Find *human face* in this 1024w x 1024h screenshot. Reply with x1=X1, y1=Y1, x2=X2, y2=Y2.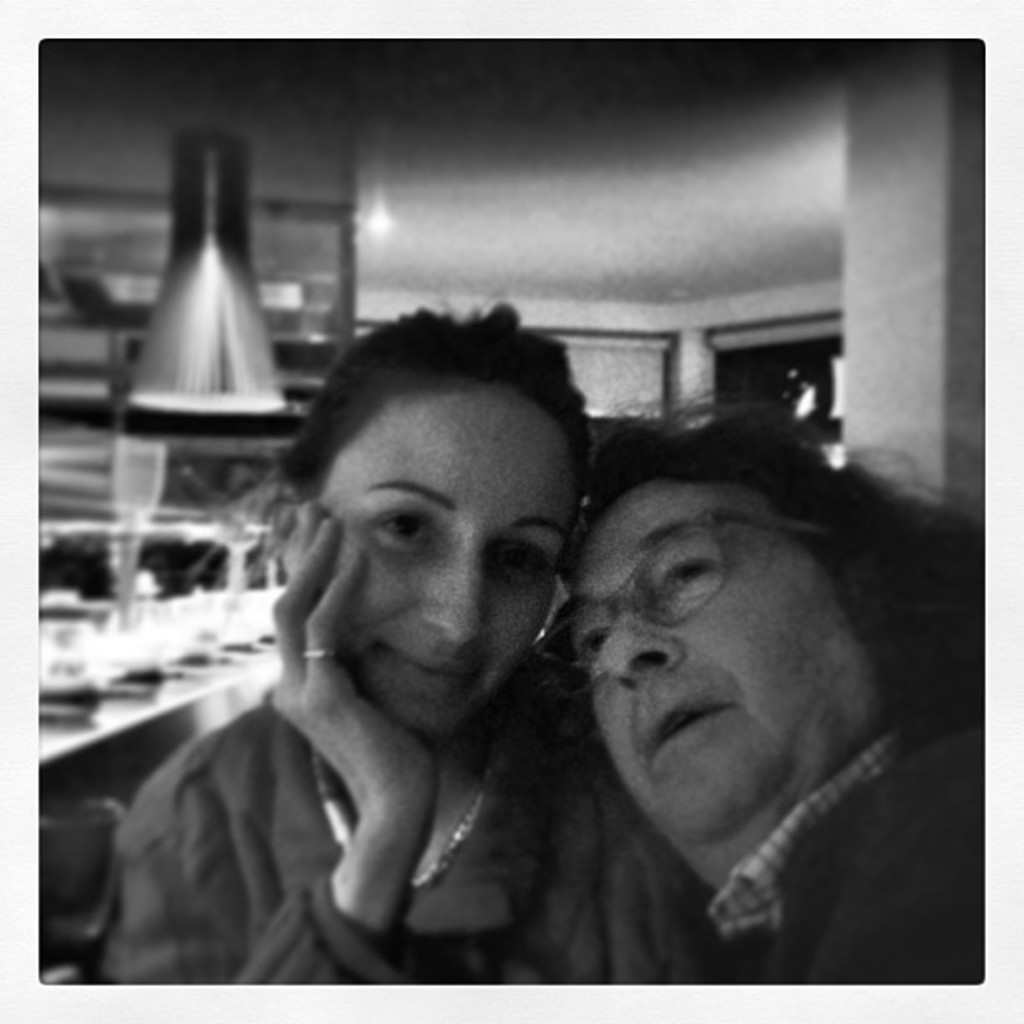
x1=320, y1=395, x2=587, y2=745.
